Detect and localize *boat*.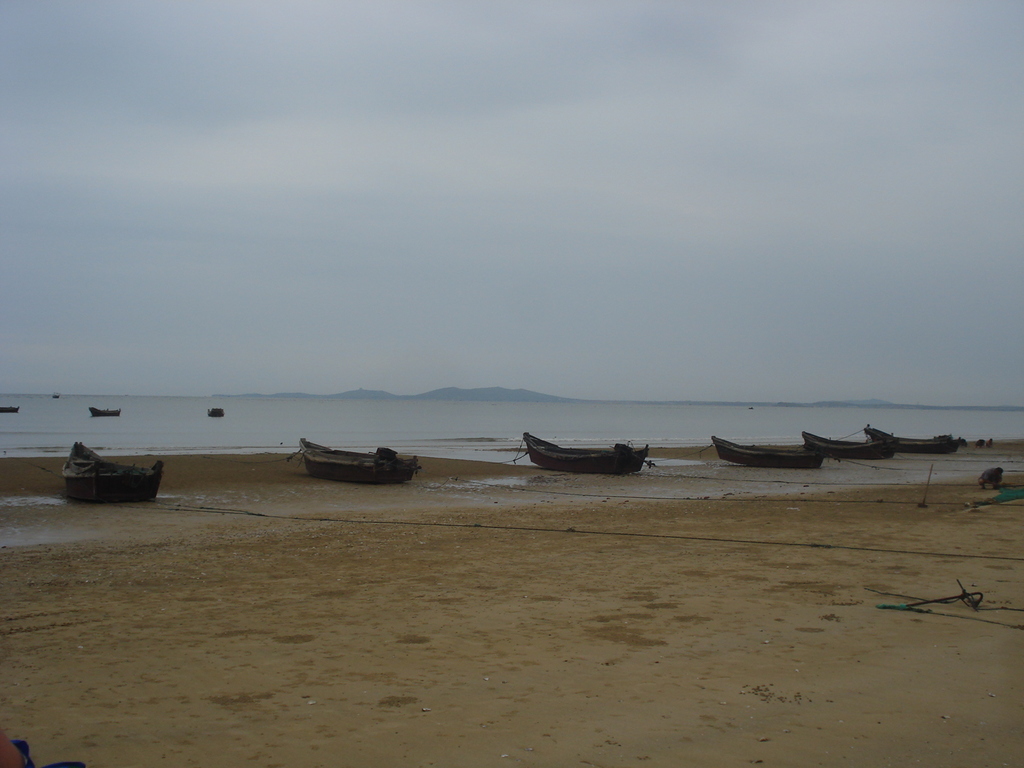
Localized at select_region(801, 423, 897, 460).
